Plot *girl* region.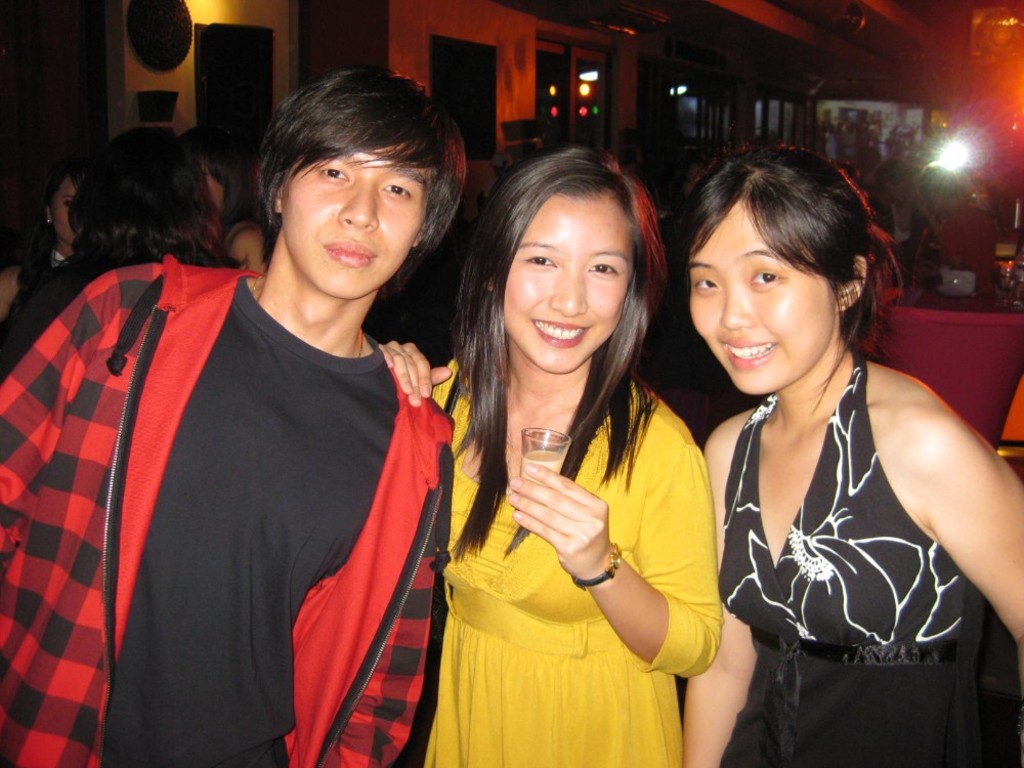
Plotted at left=383, top=138, right=722, bottom=763.
